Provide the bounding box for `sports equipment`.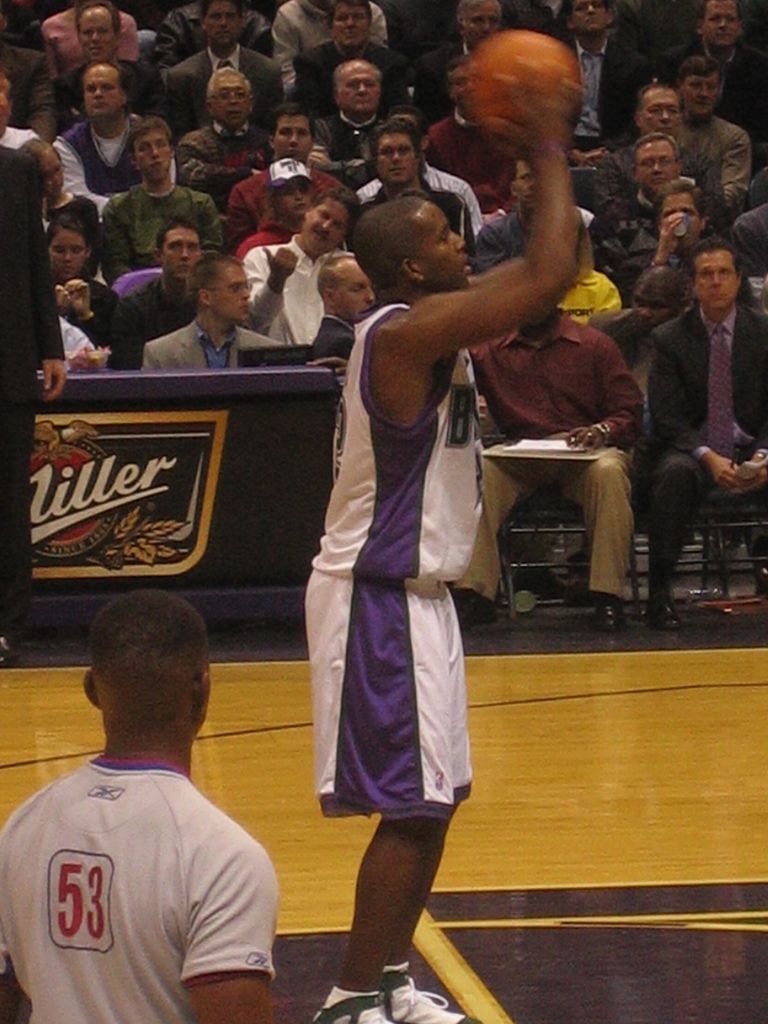
<box>324,986,401,1023</box>.
